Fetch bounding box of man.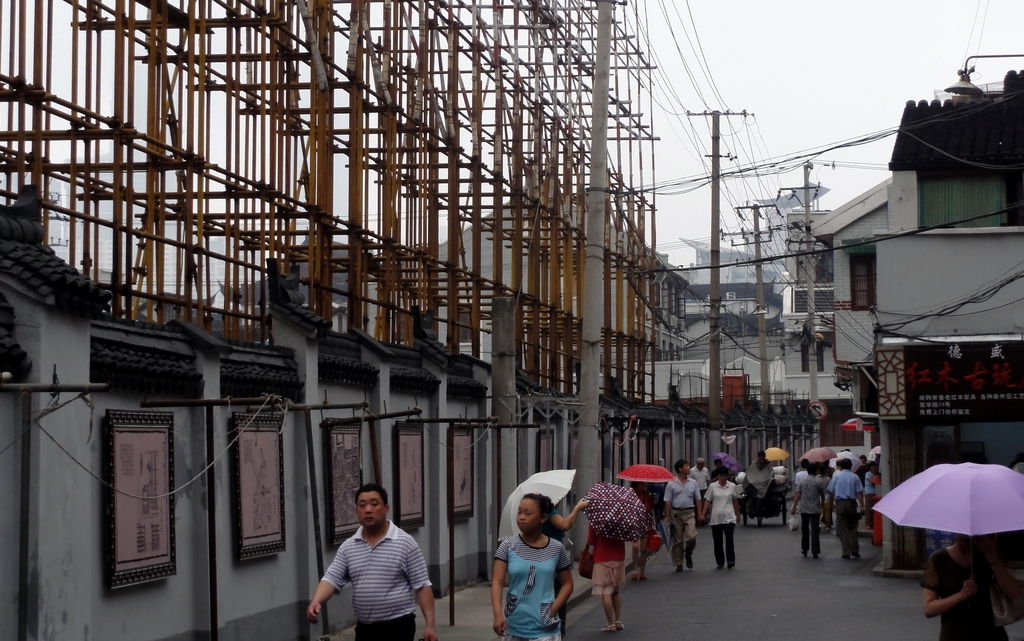
Bbox: rect(306, 494, 431, 633).
